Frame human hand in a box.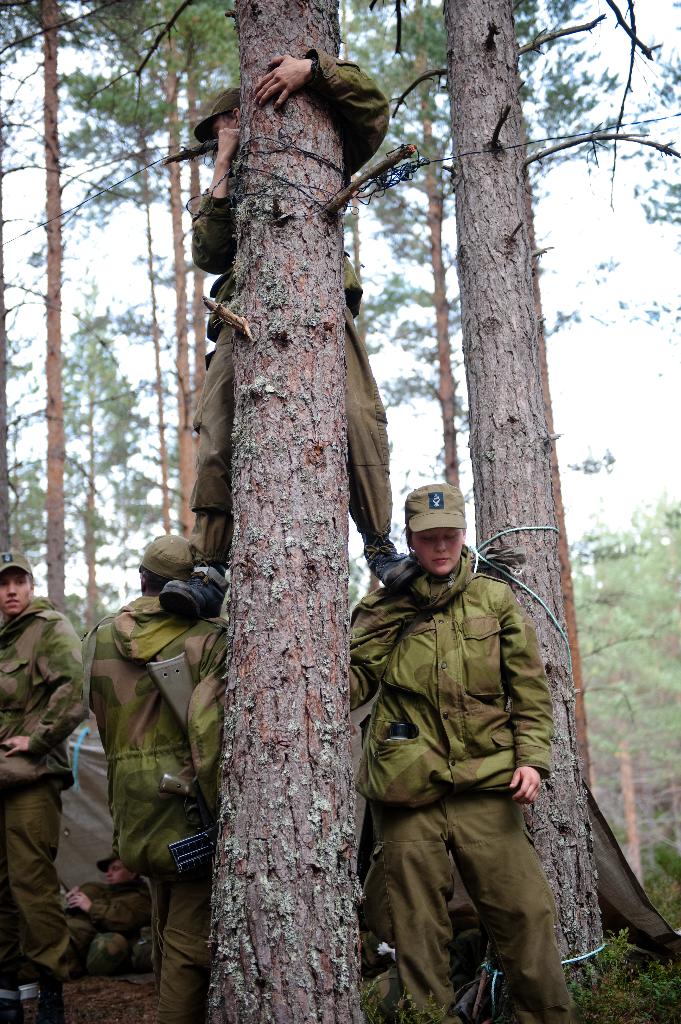
left=4, top=738, right=31, bottom=762.
